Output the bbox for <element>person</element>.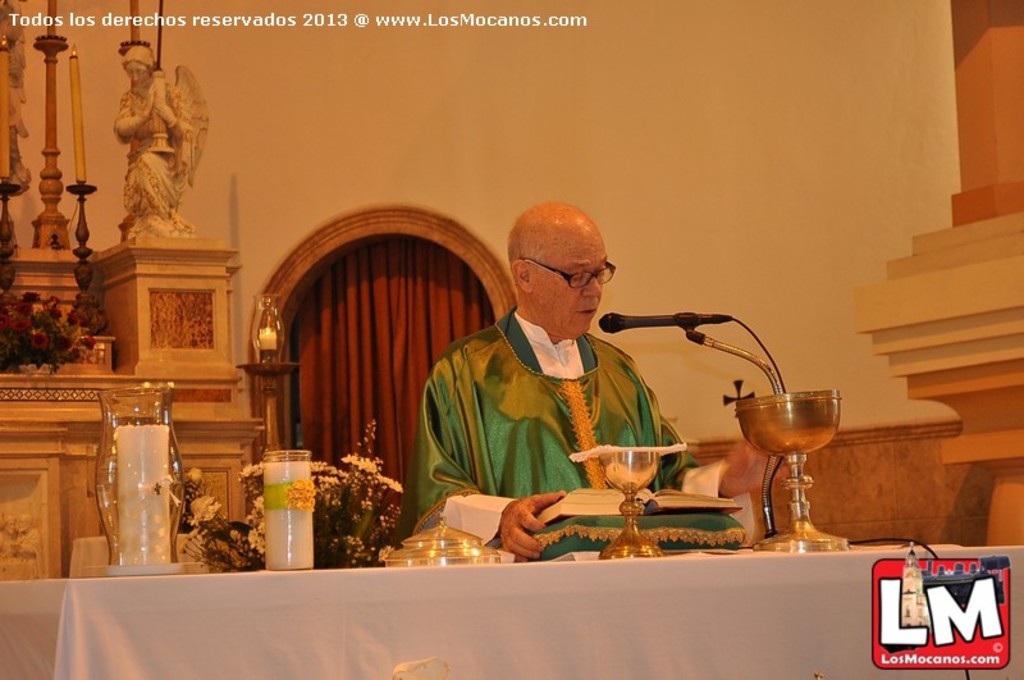
bbox=(116, 44, 182, 227).
